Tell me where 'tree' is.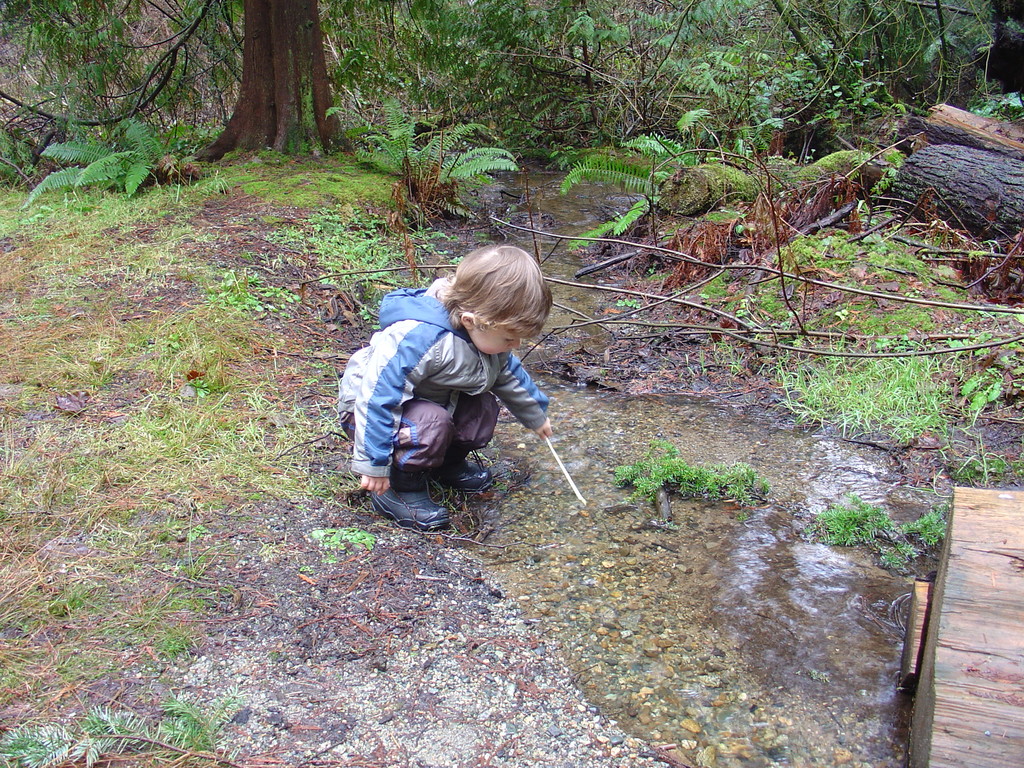
'tree' is at region(0, 0, 180, 194).
